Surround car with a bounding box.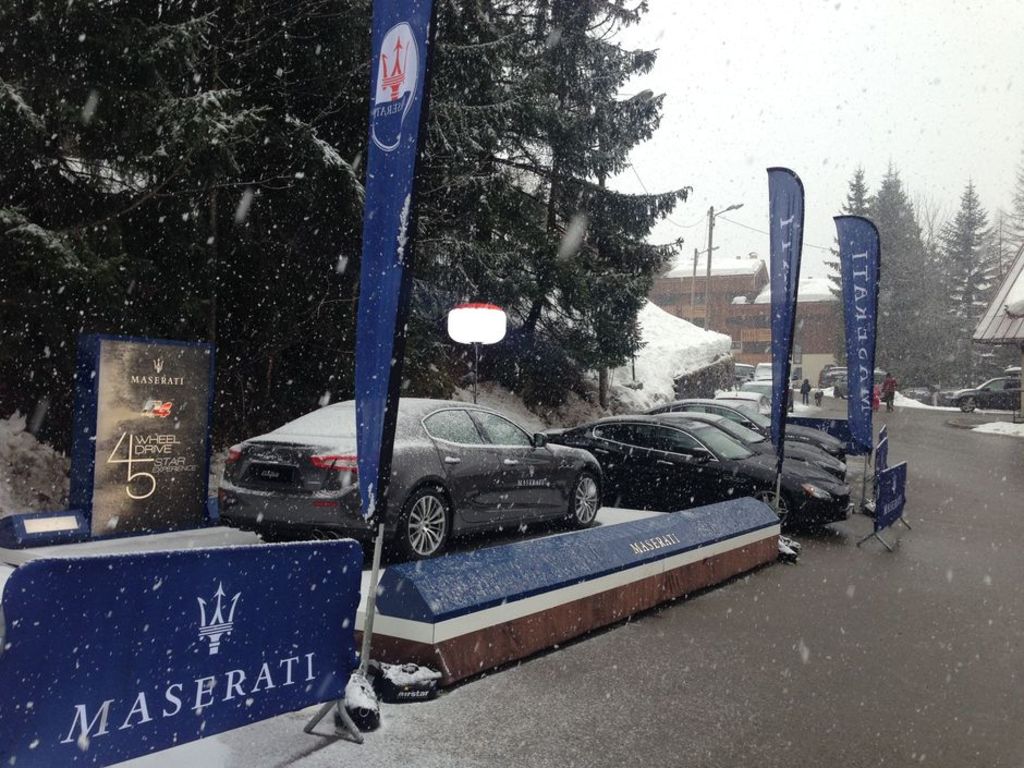
bbox=(641, 402, 857, 480).
